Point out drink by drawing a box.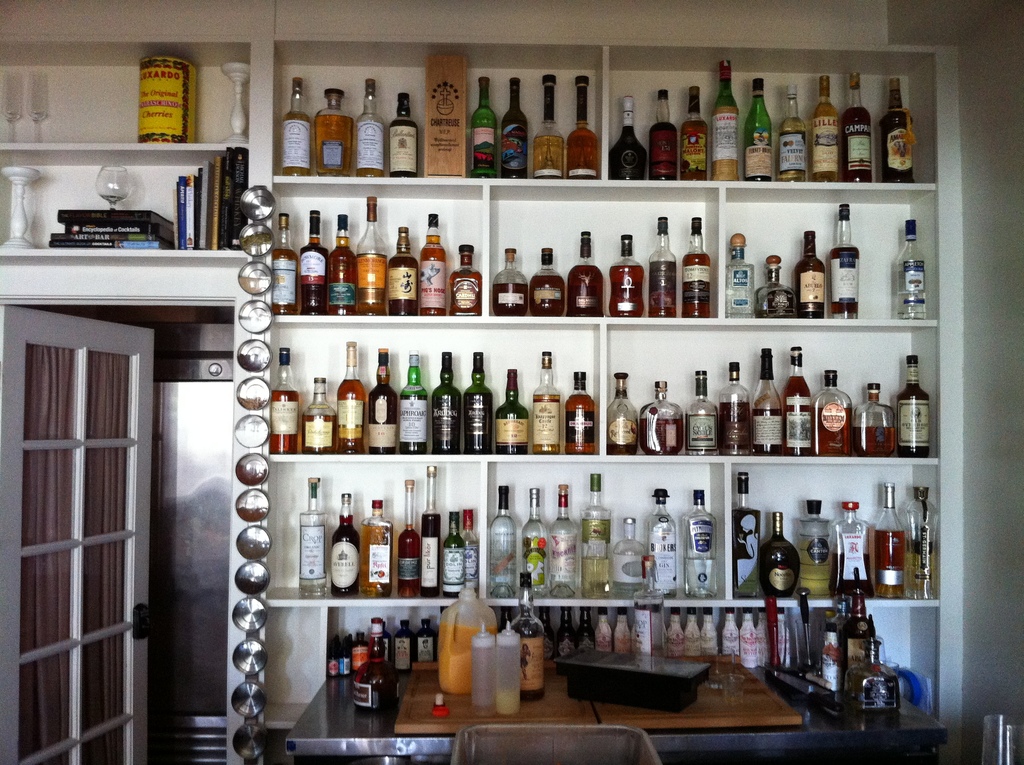
region(893, 357, 931, 461).
